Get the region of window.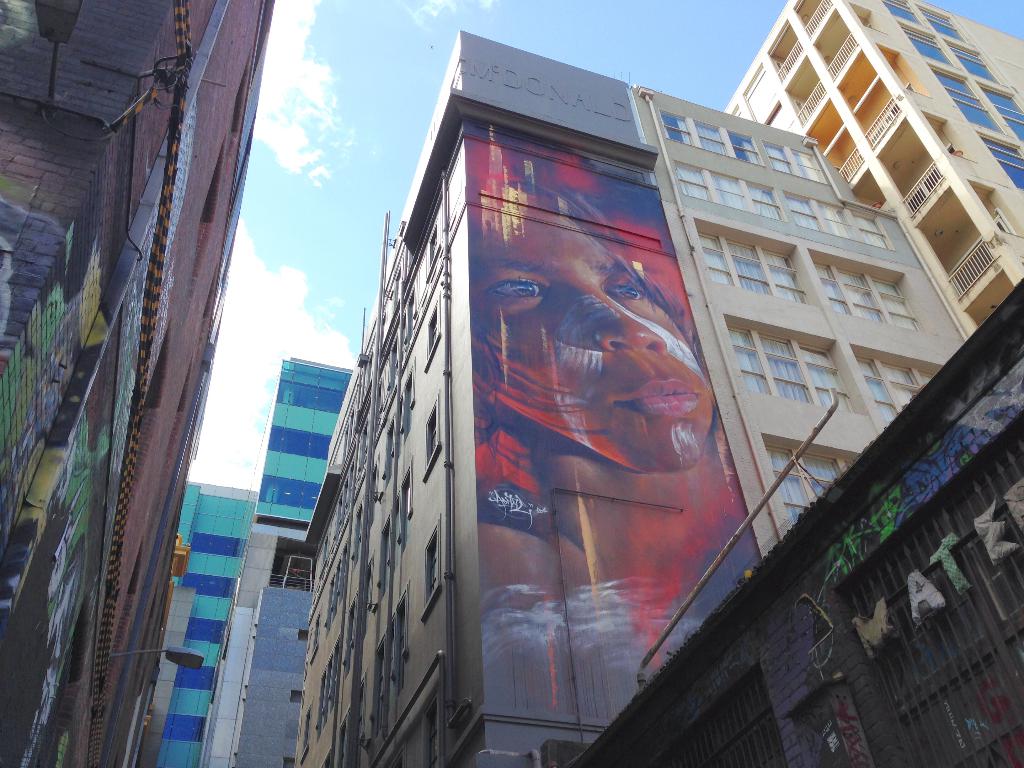
box(768, 448, 842, 527).
